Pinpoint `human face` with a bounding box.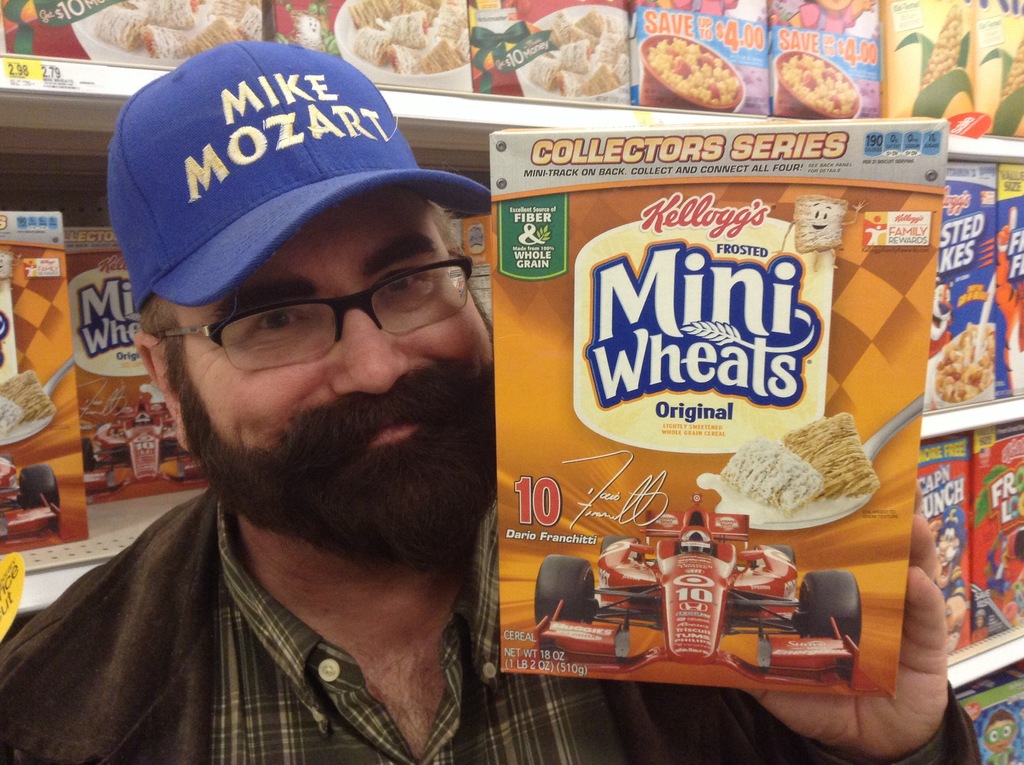
x1=179, y1=198, x2=492, y2=551.
